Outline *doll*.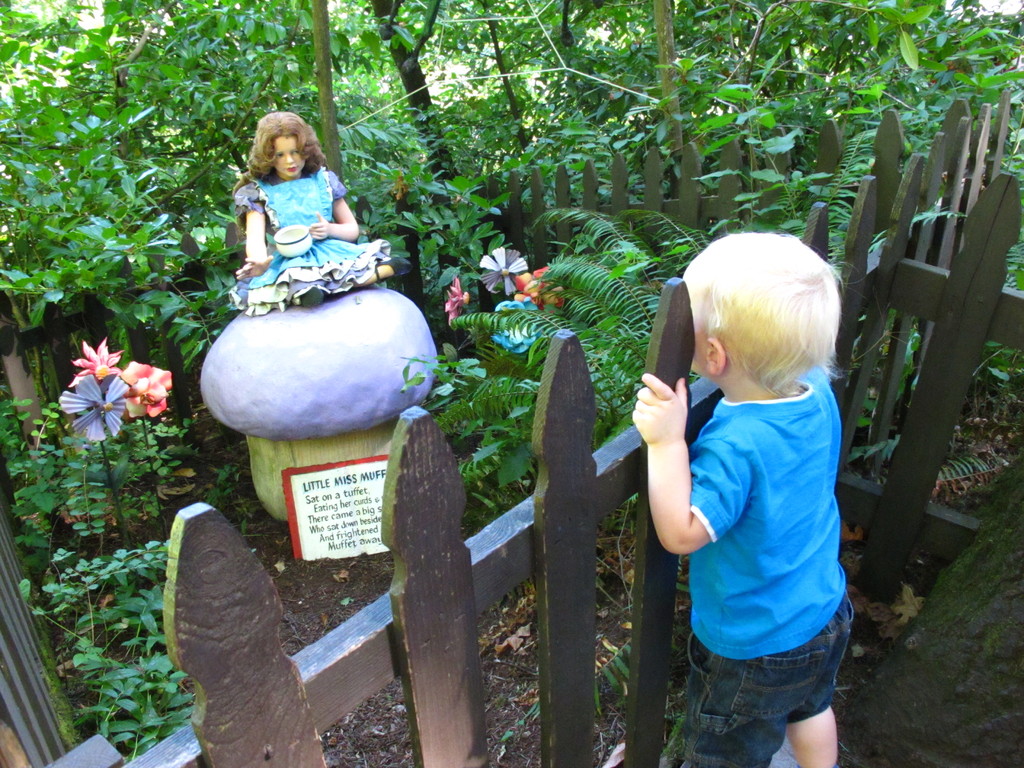
Outline: (222,106,412,324).
